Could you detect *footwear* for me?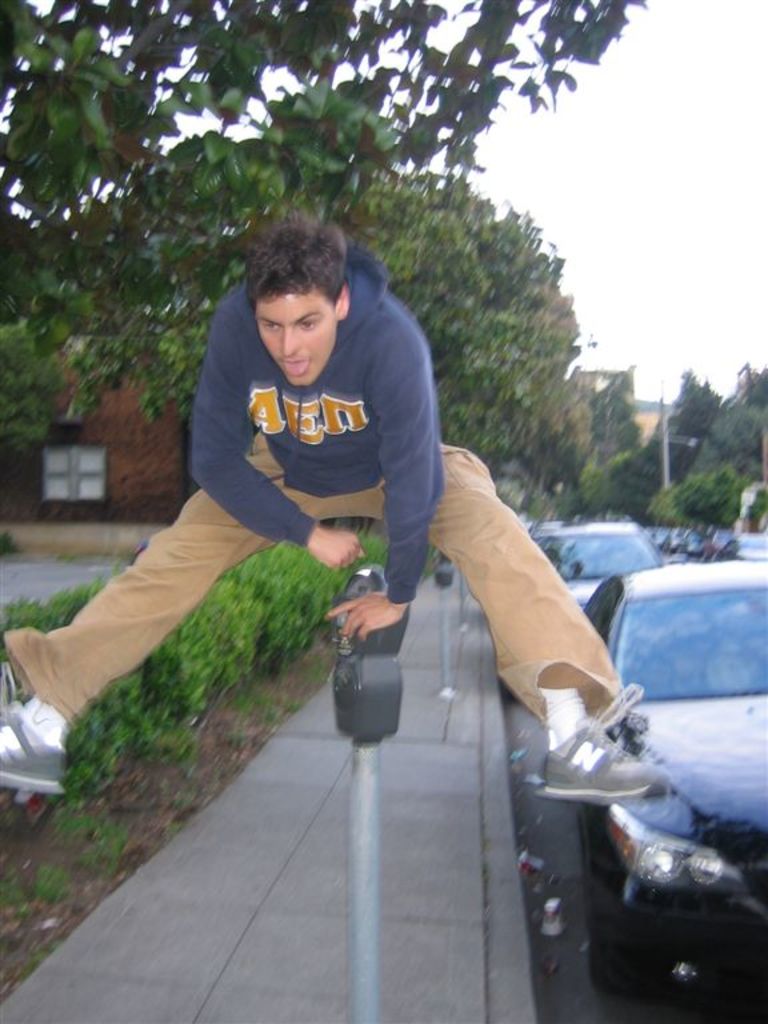
Detection result: [left=527, top=676, right=697, bottom=821].
